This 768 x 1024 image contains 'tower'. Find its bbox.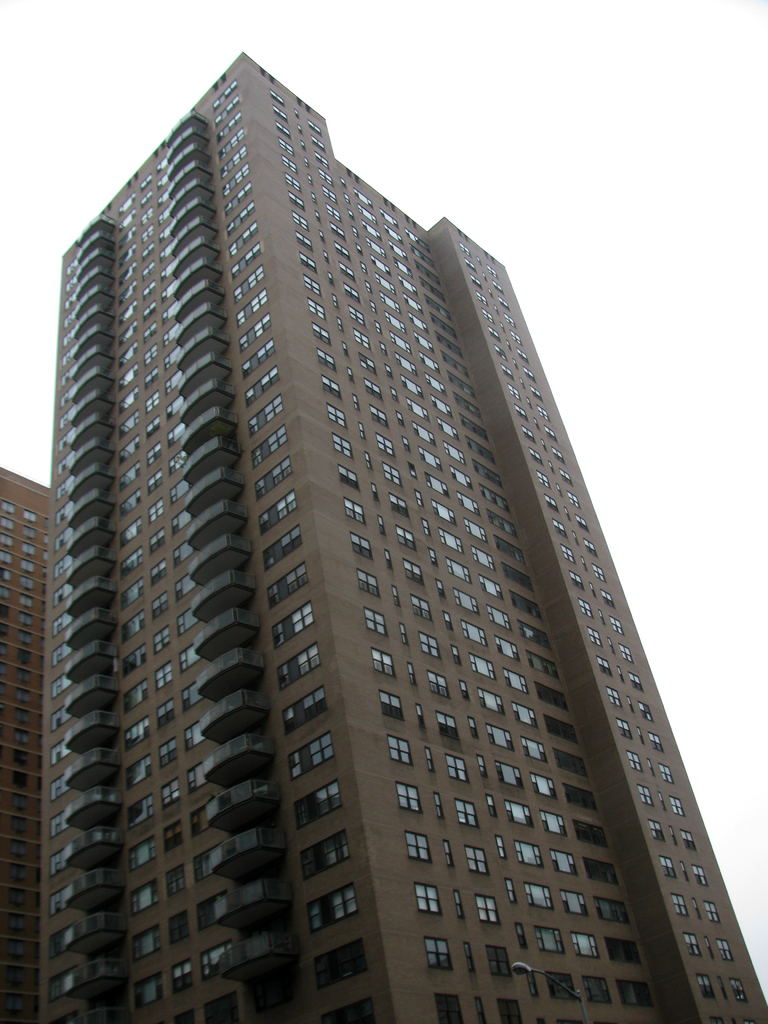
[42,52,767,1023].
